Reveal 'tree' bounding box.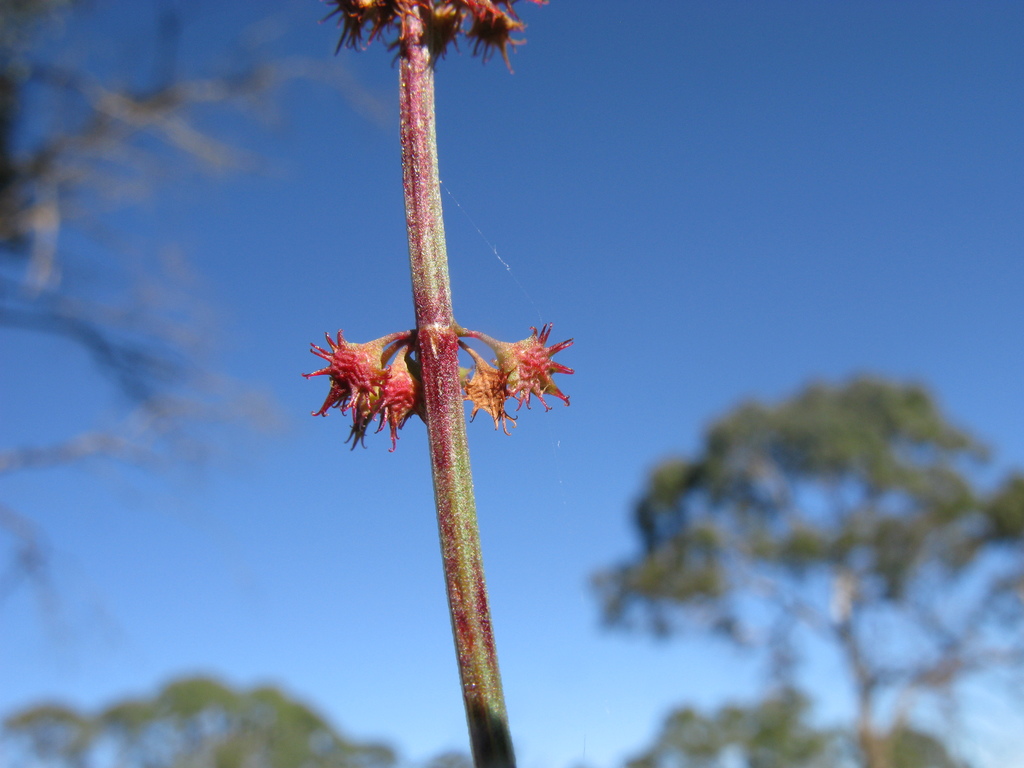
Revealed: l=0, t=676, r=409, b=767.
